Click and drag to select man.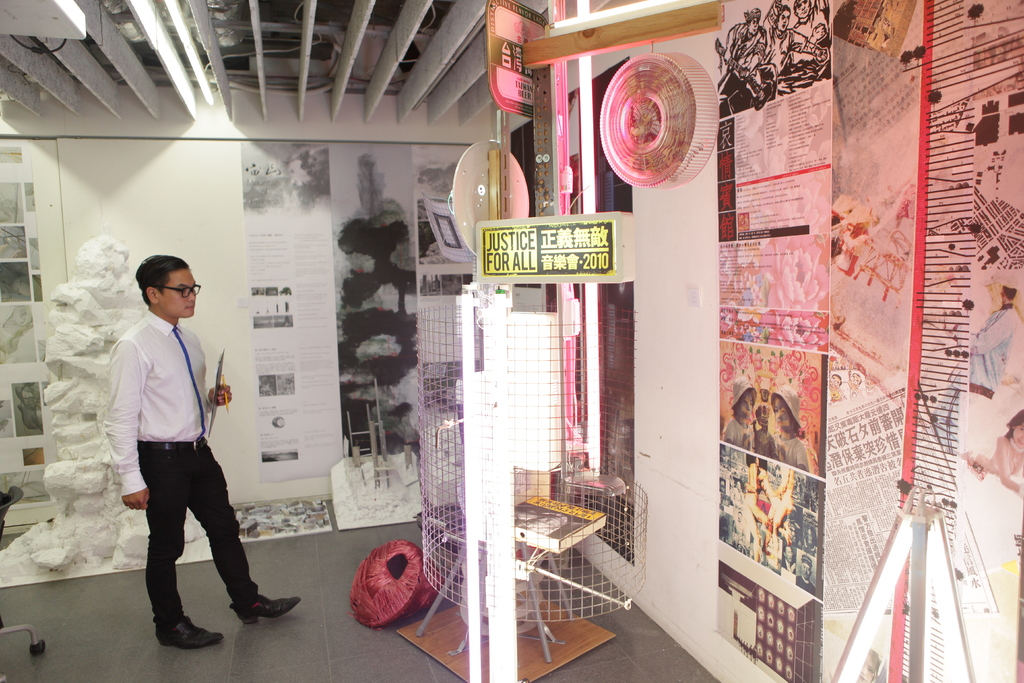
Selection: crop(99, 247, 251, 653).
